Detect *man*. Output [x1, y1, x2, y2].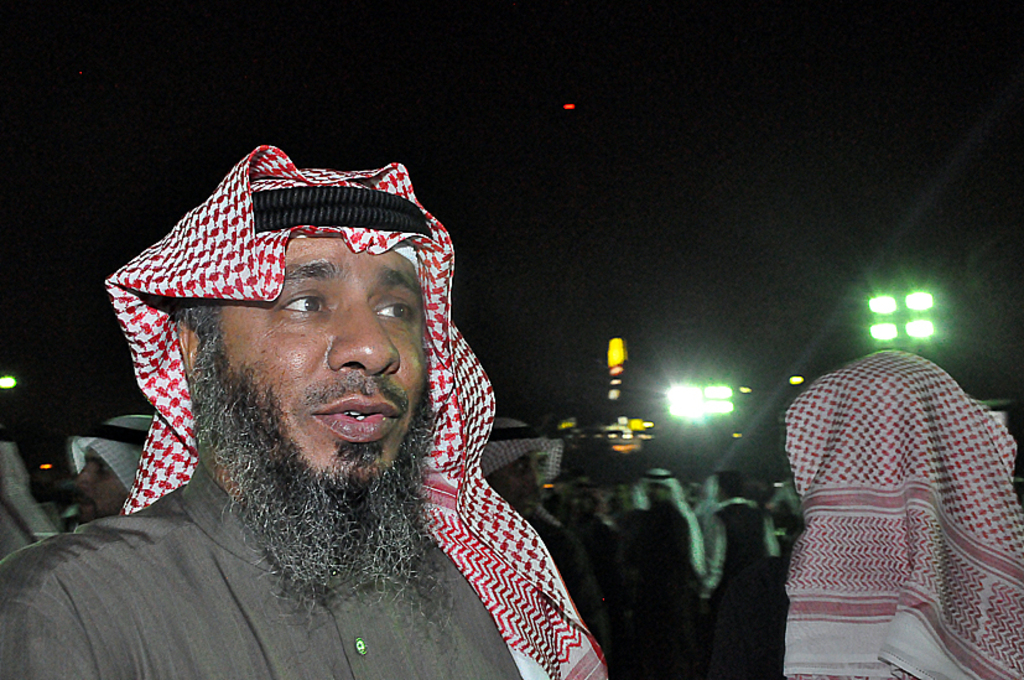
[17, 134, 661, 661].
